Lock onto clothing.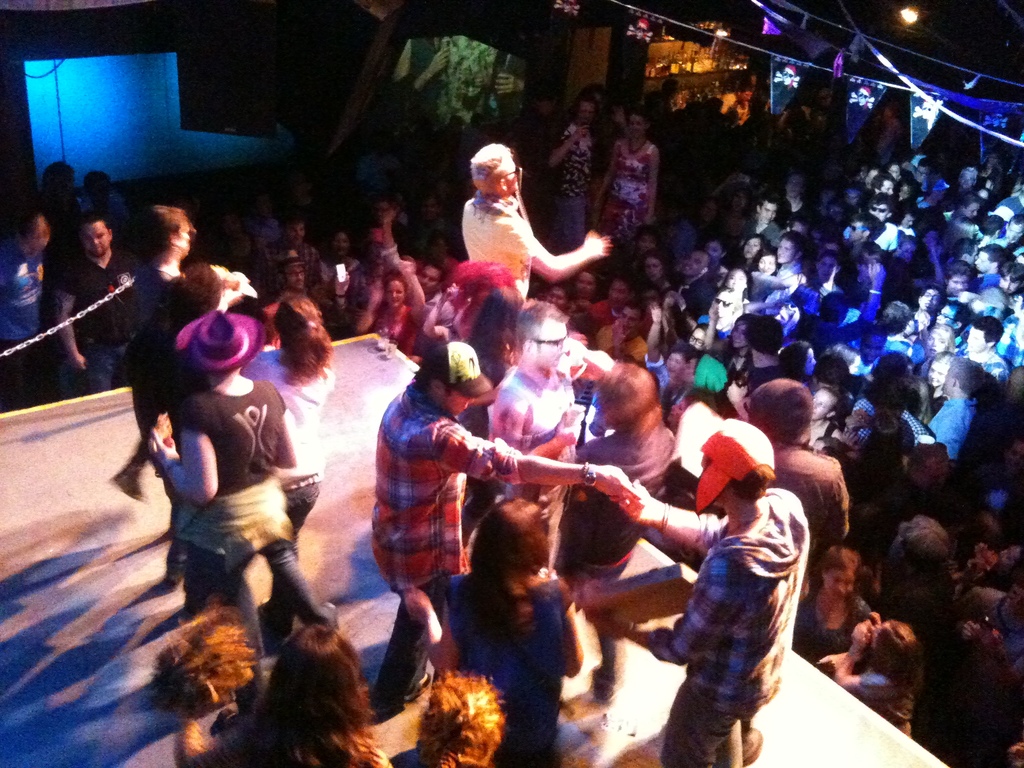
Locked: BBox(590, 140, 657, 254).
